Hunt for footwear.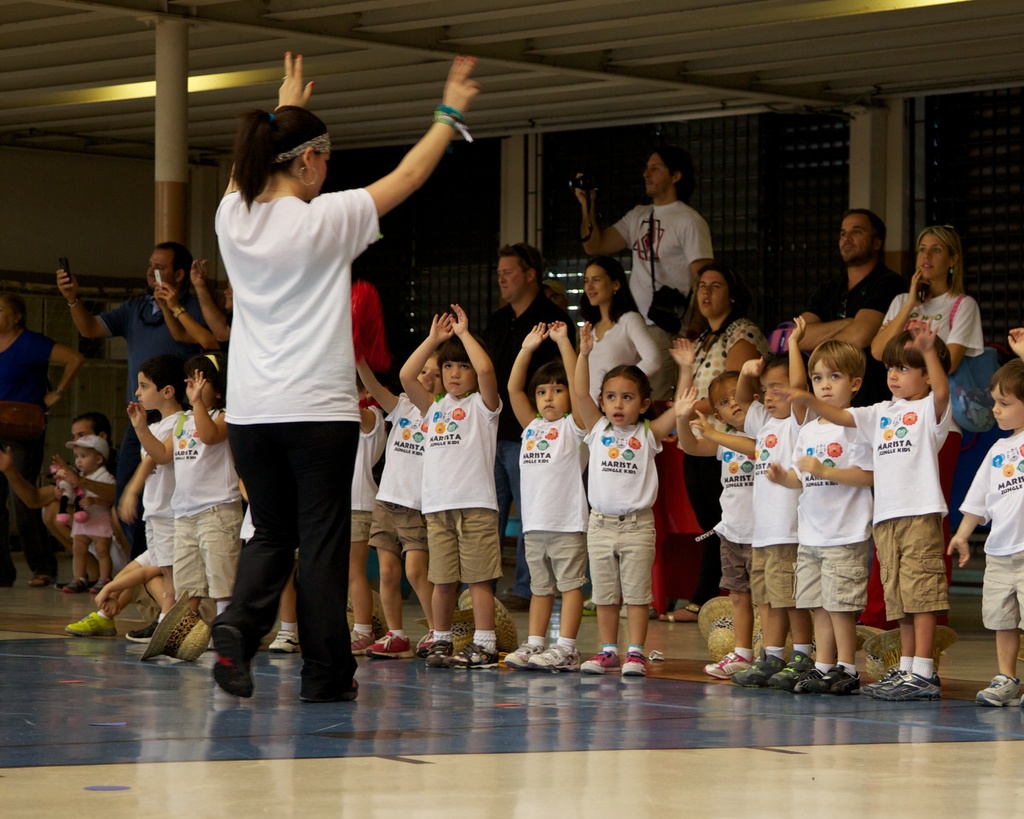
Hunted down at box=[880, 670, 939, 699].
